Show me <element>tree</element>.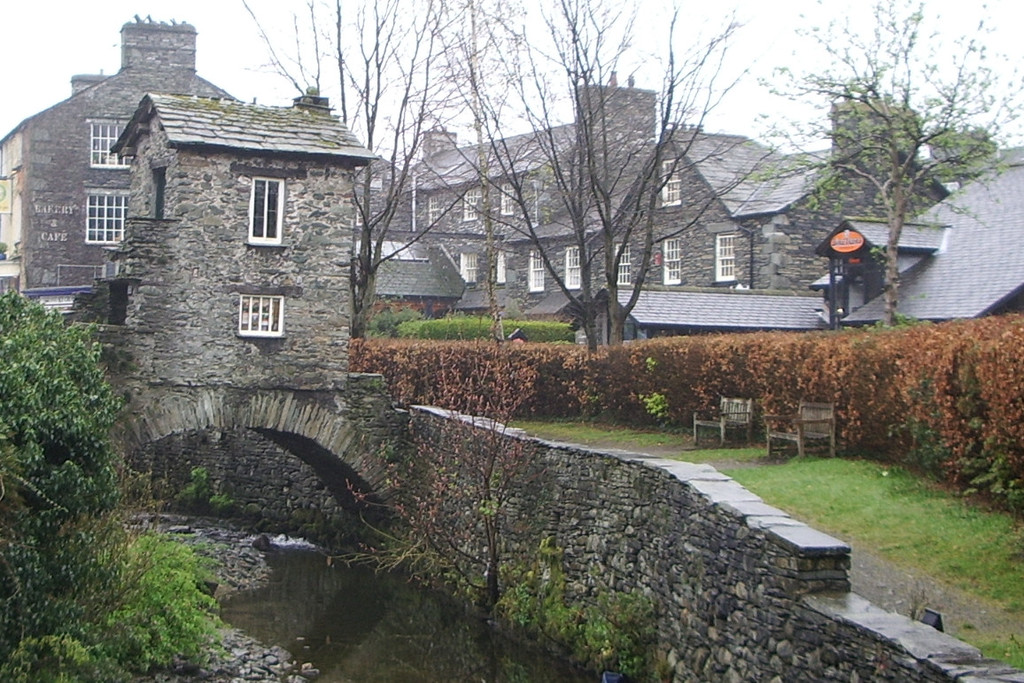
<element>tree</element> is here: 259 0 446 346.
